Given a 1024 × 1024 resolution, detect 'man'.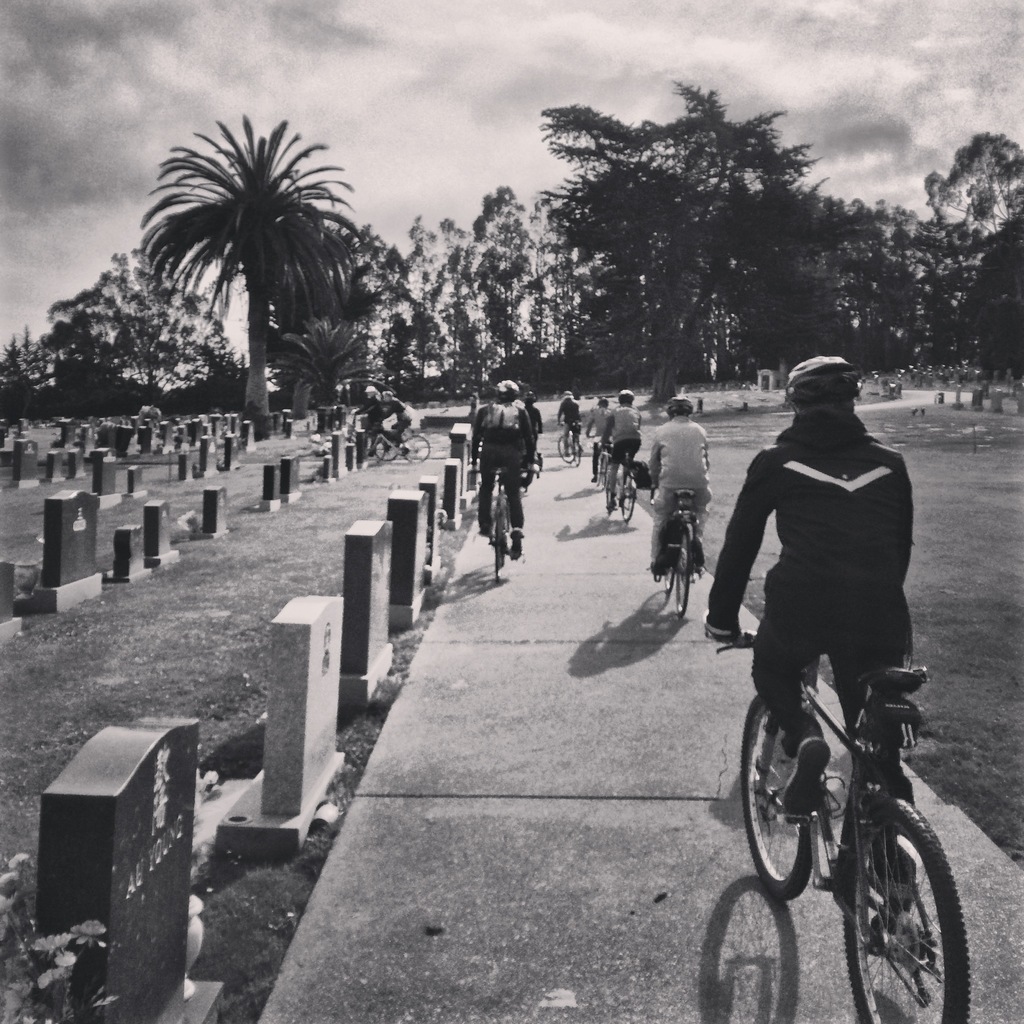
{"left": 564, "top": 392, "right": 578, "bottom": 449}.
